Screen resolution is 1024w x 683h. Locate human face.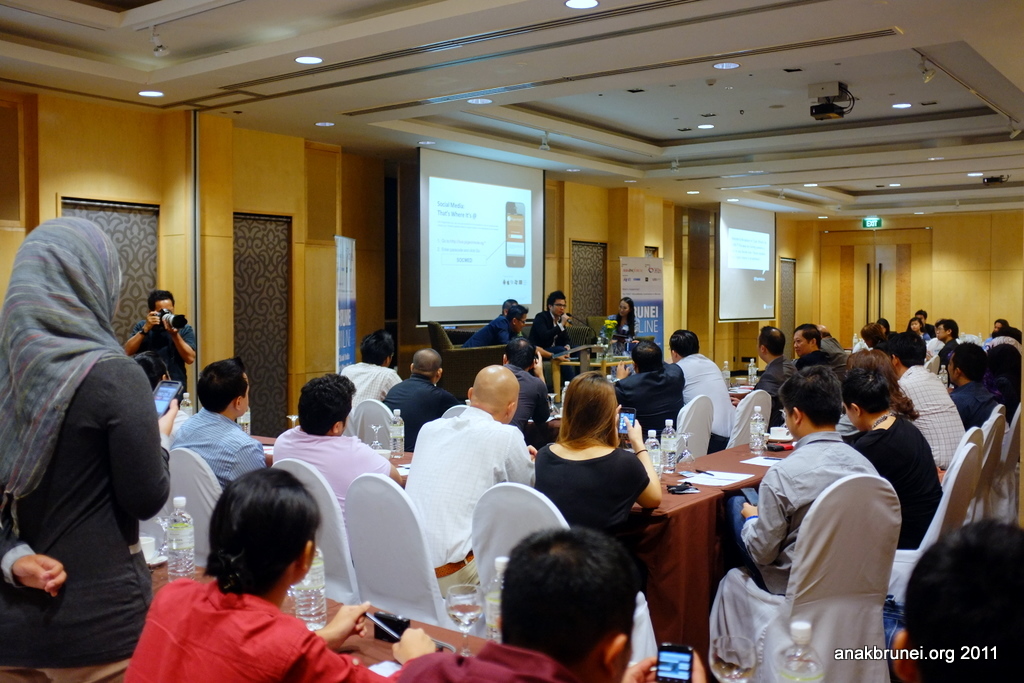
region(552, 294, 567, 317).
